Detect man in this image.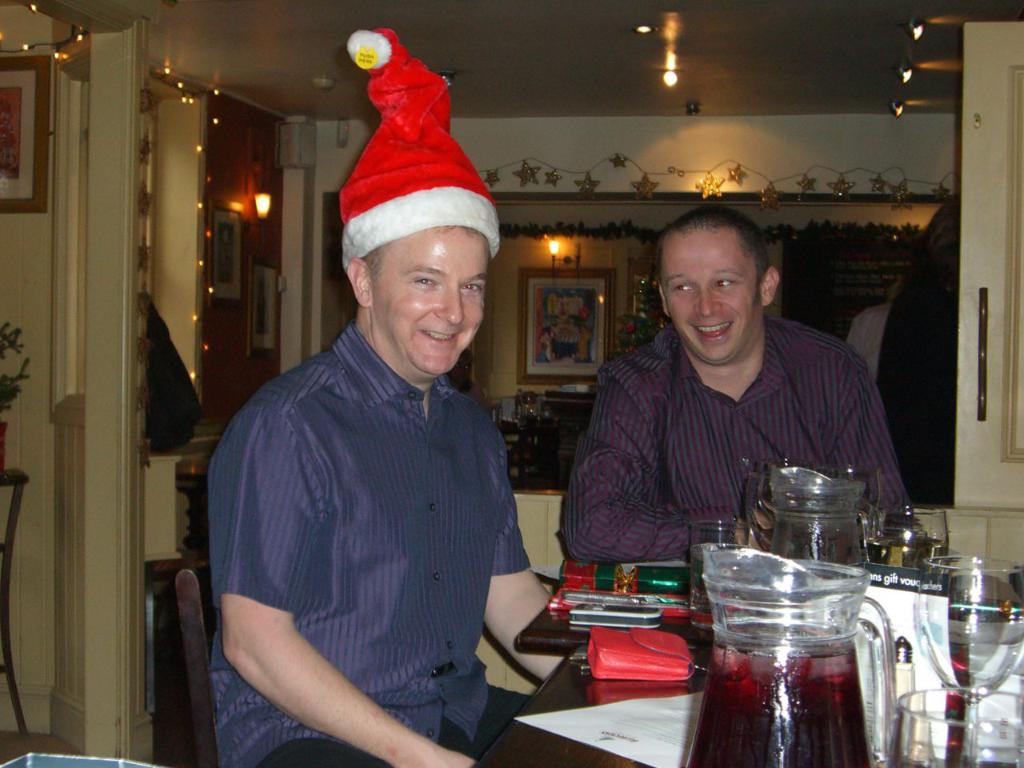
Detection: locate(204, 224, 568, 767).
